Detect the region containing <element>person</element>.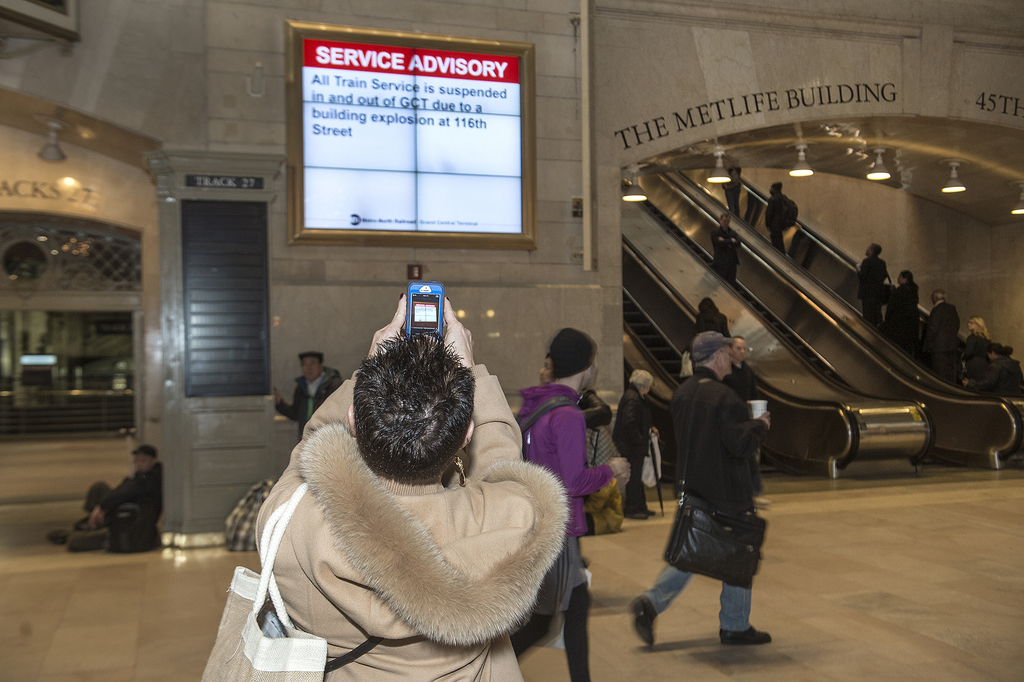
pyautogui.locateOnScreen(534, 355, 622, 501).
